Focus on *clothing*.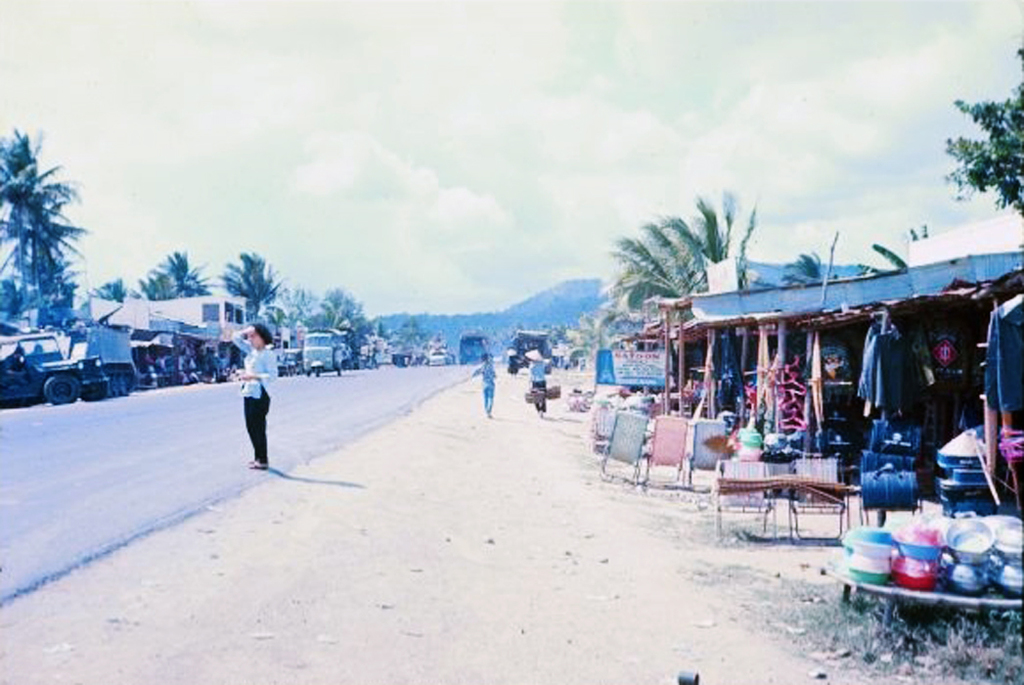
Focused at x1=233, y1=331, x2=278, y2=463.
